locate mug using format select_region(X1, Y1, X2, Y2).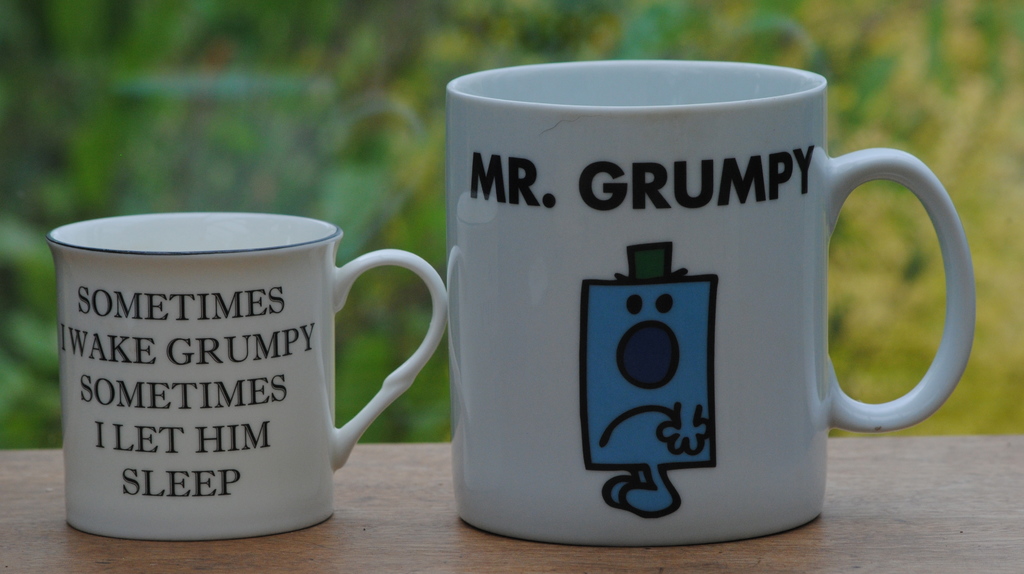
select_region(449, 55, 972, 549).
